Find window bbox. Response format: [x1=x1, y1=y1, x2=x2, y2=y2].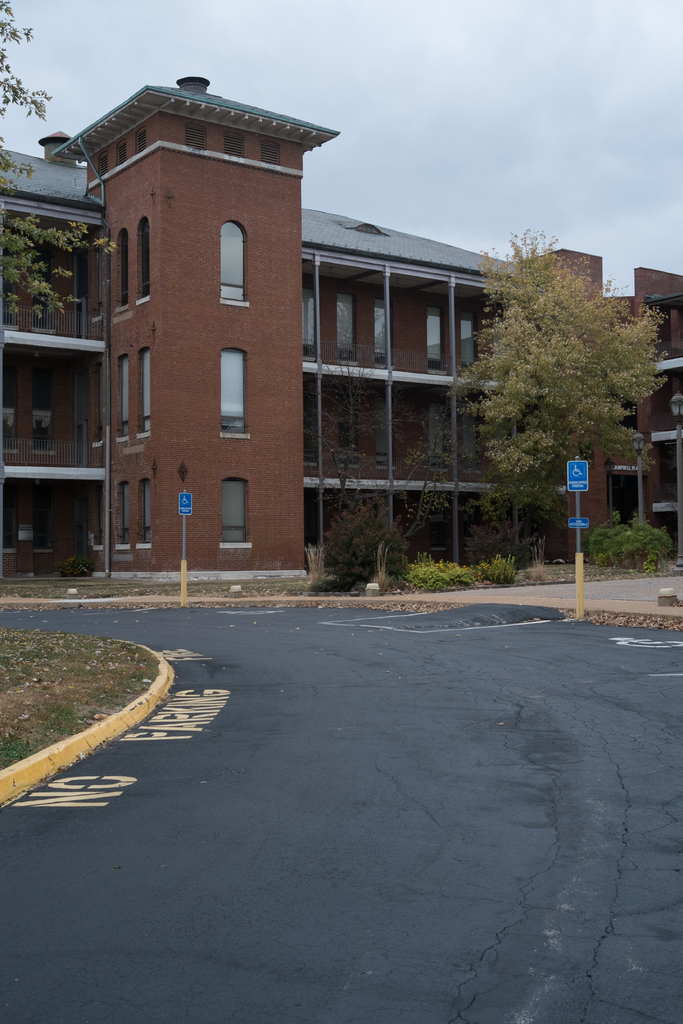
[x1=3, y1=410, x2=22, y2=457].
